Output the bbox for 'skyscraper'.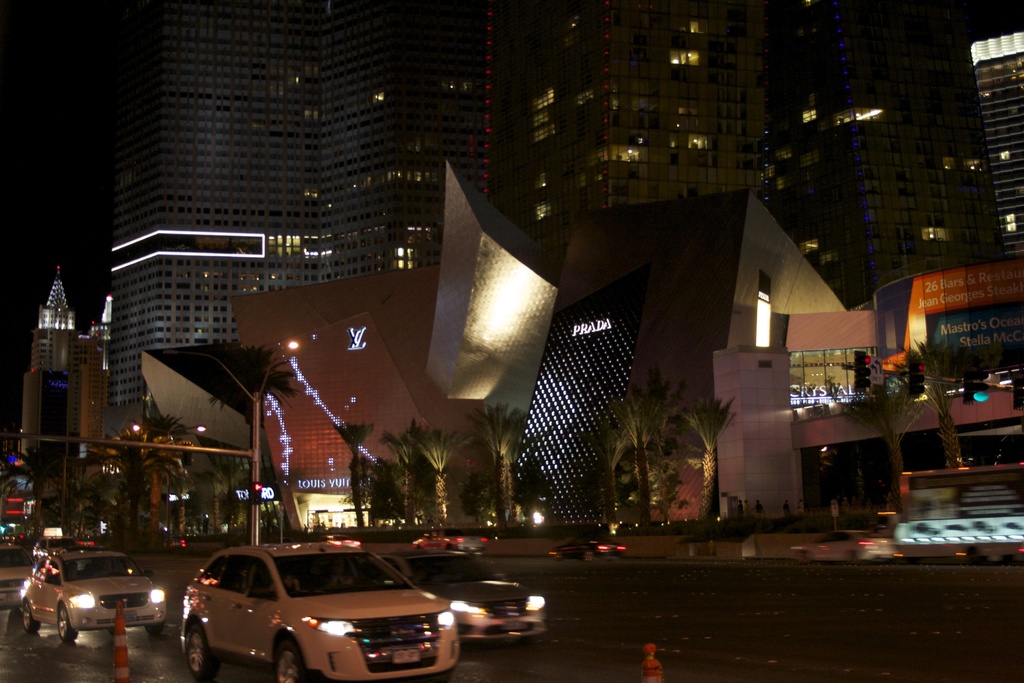
l=30, t=270, r=76, b=377.
